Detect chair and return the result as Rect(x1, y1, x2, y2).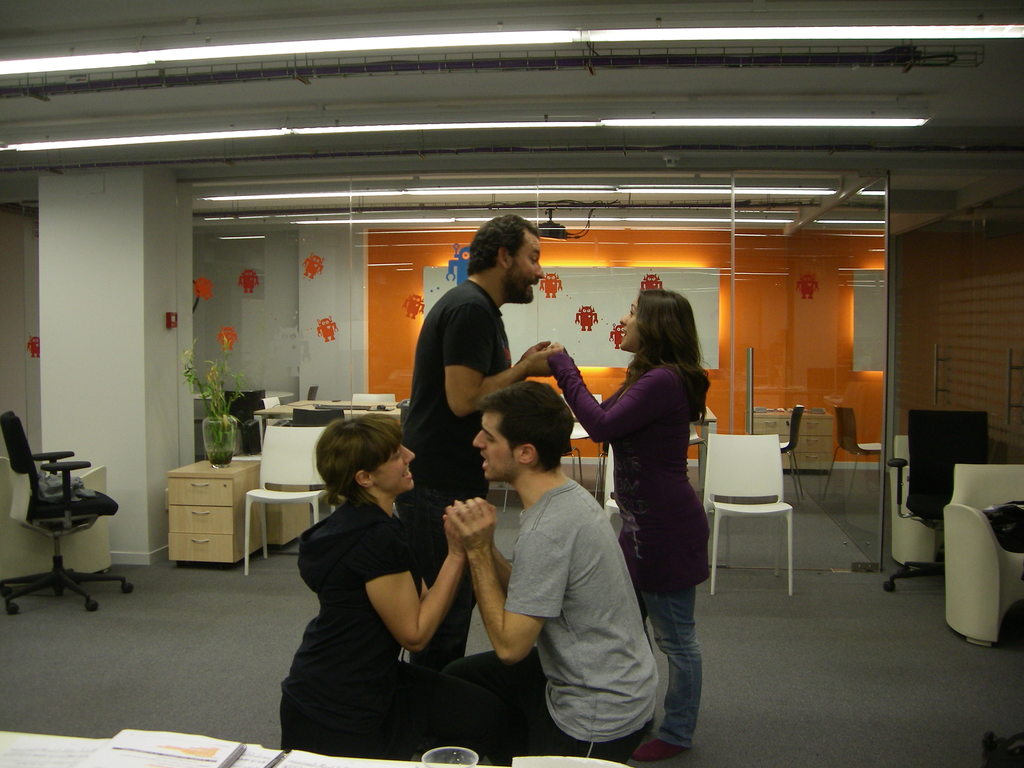
Rect(346, 392, 399, 412).
